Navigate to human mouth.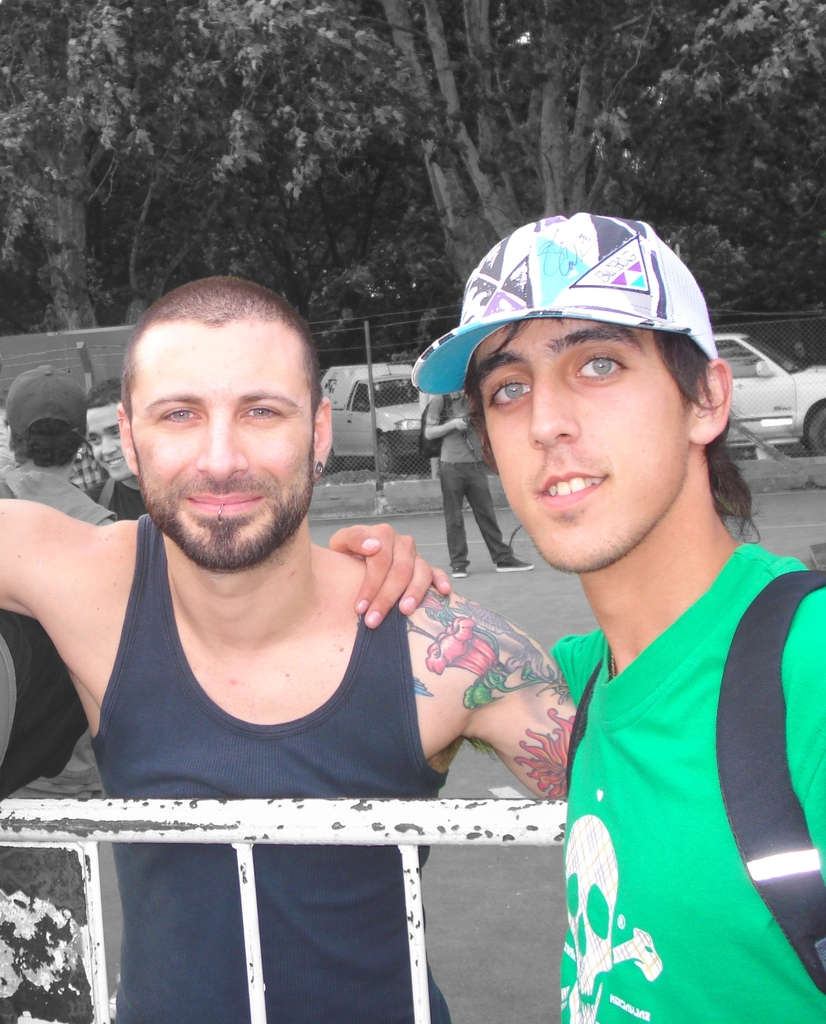
Navigation target: x1=532 y1=454 x2=607 y2=522.
